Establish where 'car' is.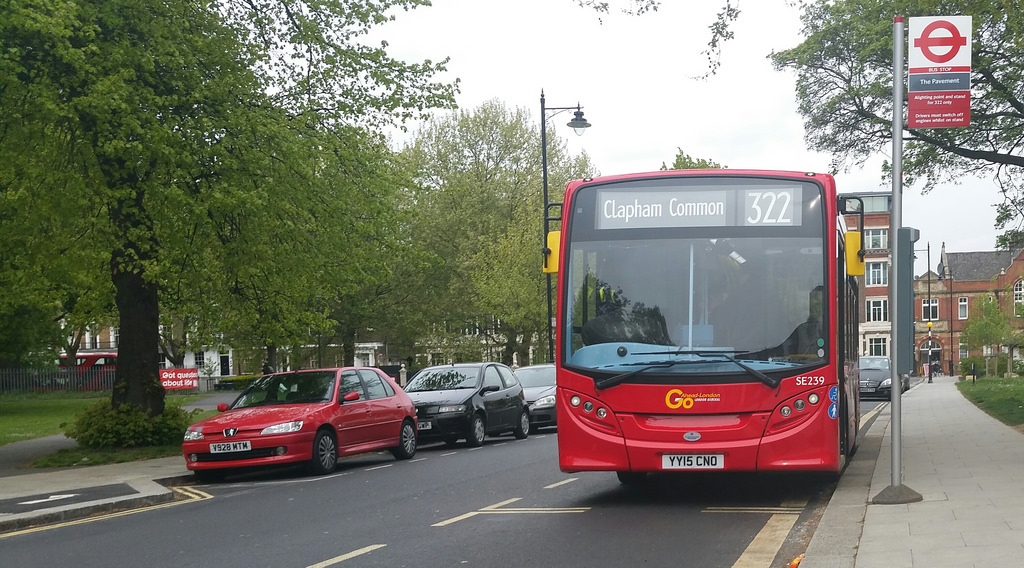
Established at {"left": 856, "top": 367, "right": 913, "bottom": 395}.
